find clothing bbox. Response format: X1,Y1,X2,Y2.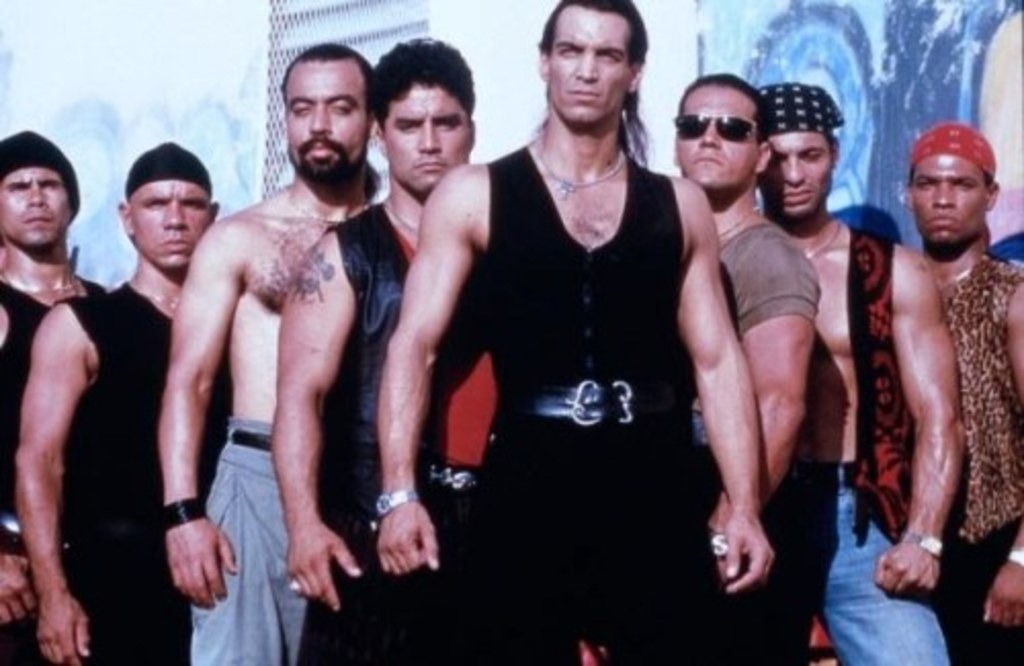
412,102,725,621.
